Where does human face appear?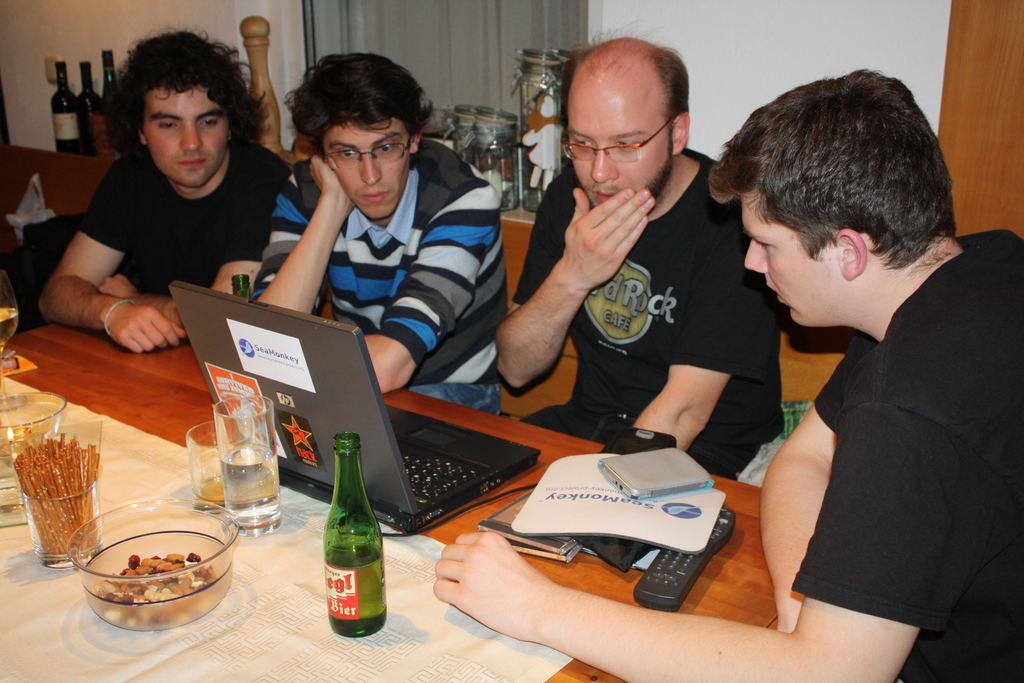
Appears at detection(572, 89, 676, 205).
